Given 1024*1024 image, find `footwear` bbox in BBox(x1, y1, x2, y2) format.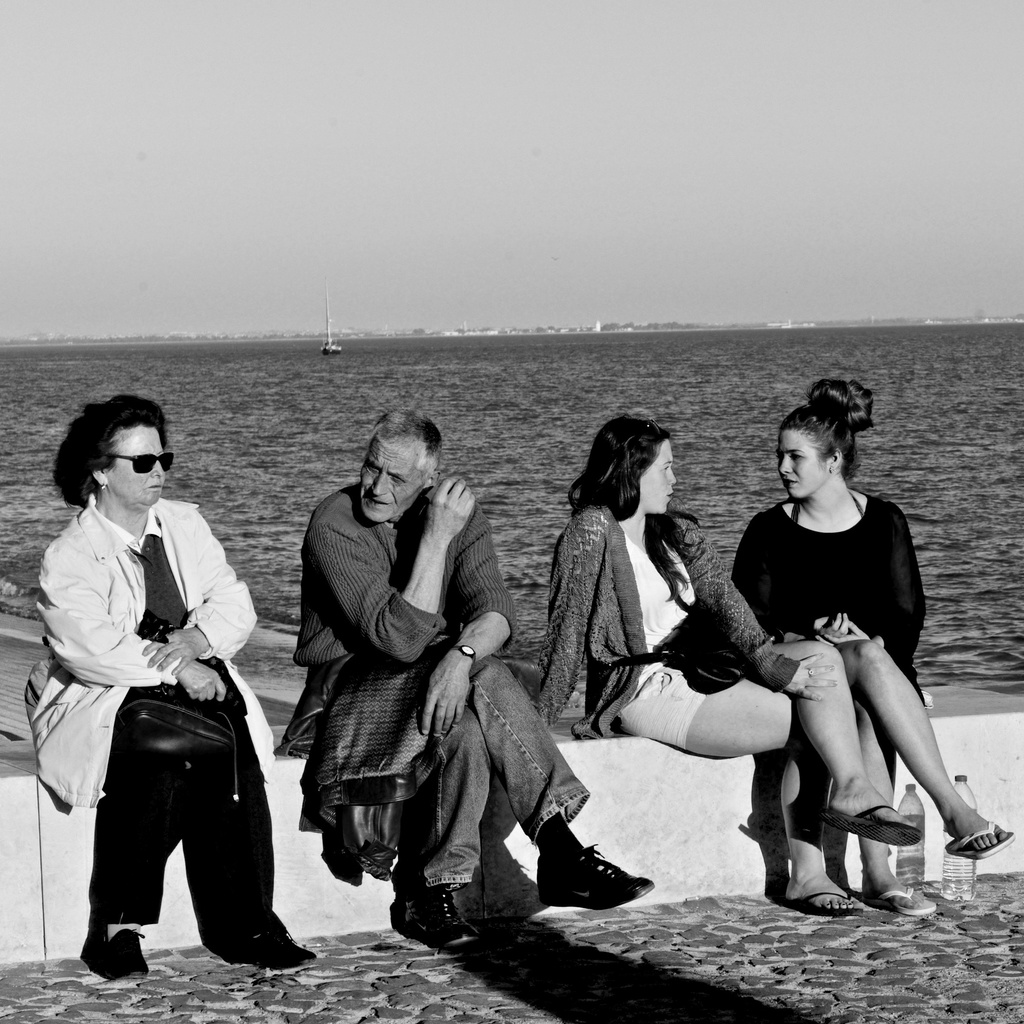
BBox(413, 897, 488, 949).
